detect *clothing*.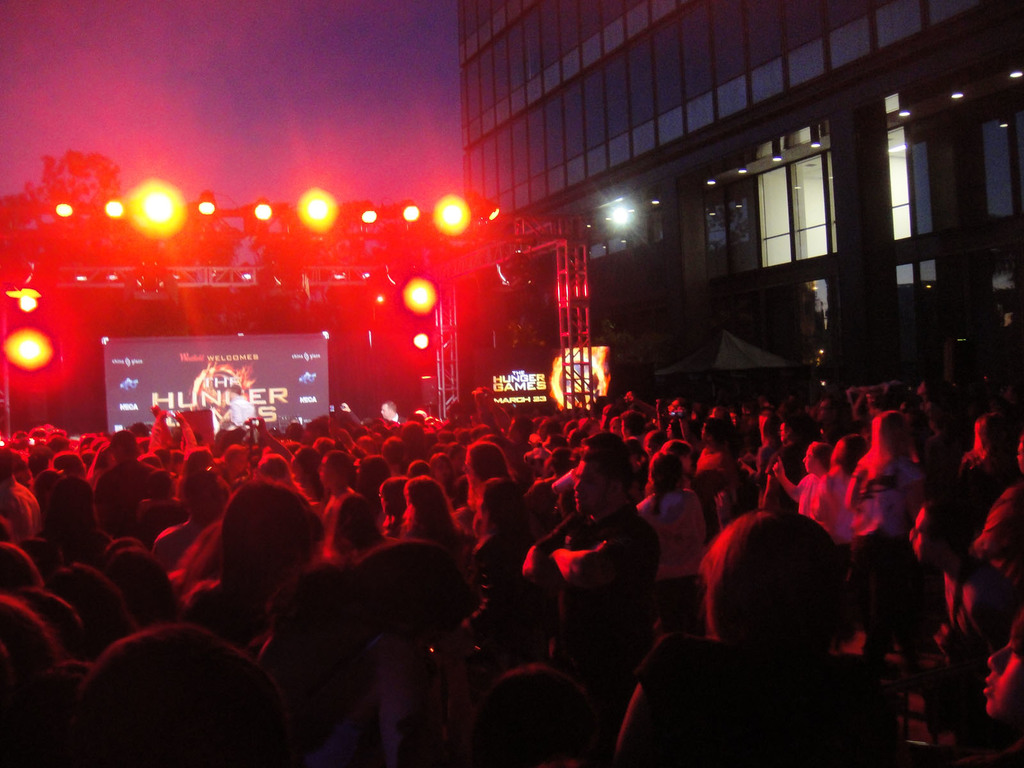
Detected at x1=227, y1=393, x2=251, y2=419.
